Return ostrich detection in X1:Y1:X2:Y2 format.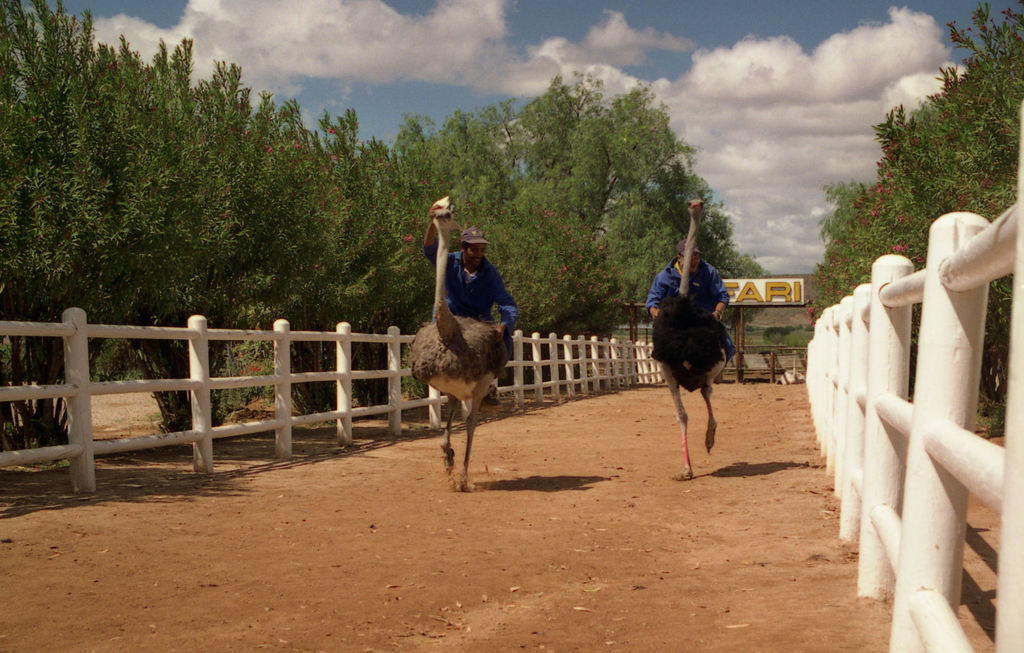
399:191:512:491.
